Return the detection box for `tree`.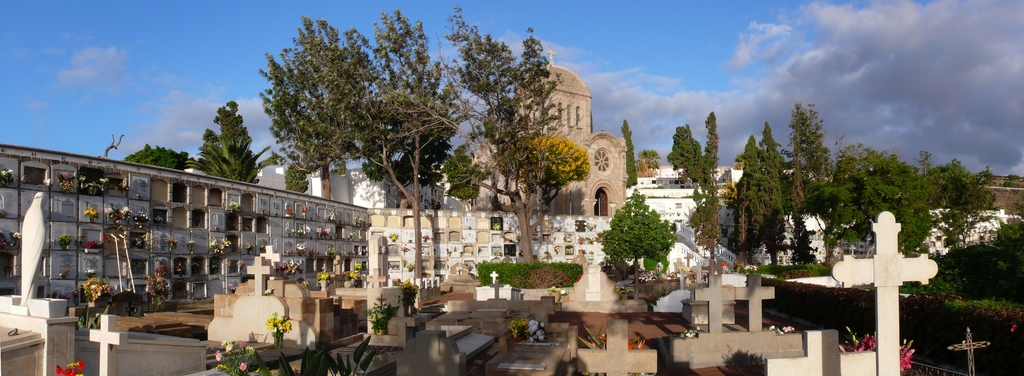
left=1004, top=176, right=1018, bottom=179.
